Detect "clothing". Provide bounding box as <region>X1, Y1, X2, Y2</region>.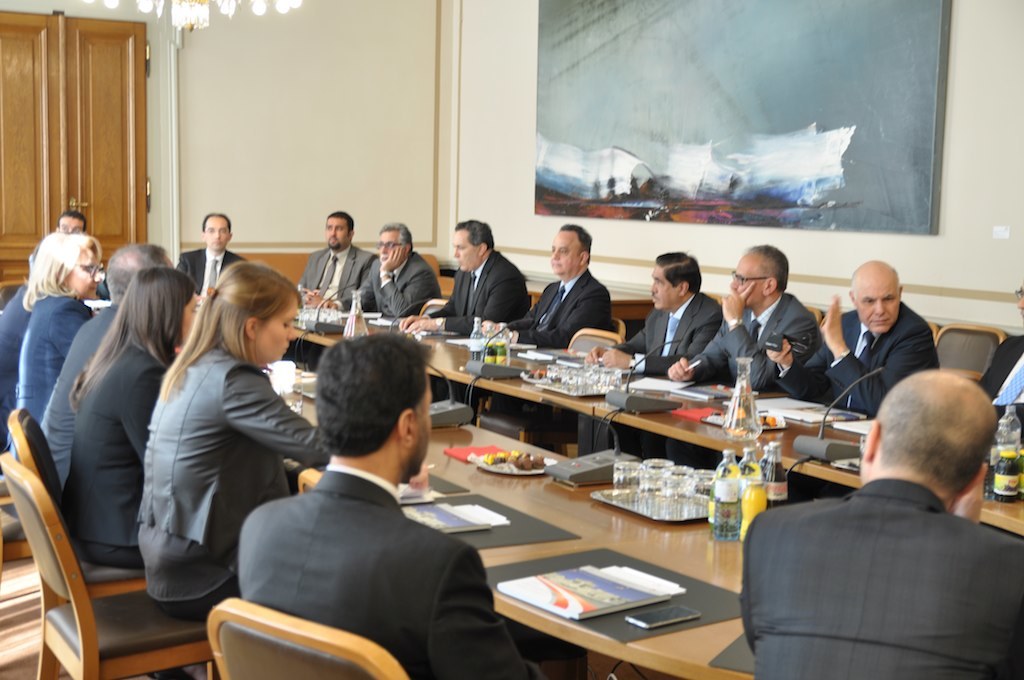
<region>53, 345, 181, 574</region>.
